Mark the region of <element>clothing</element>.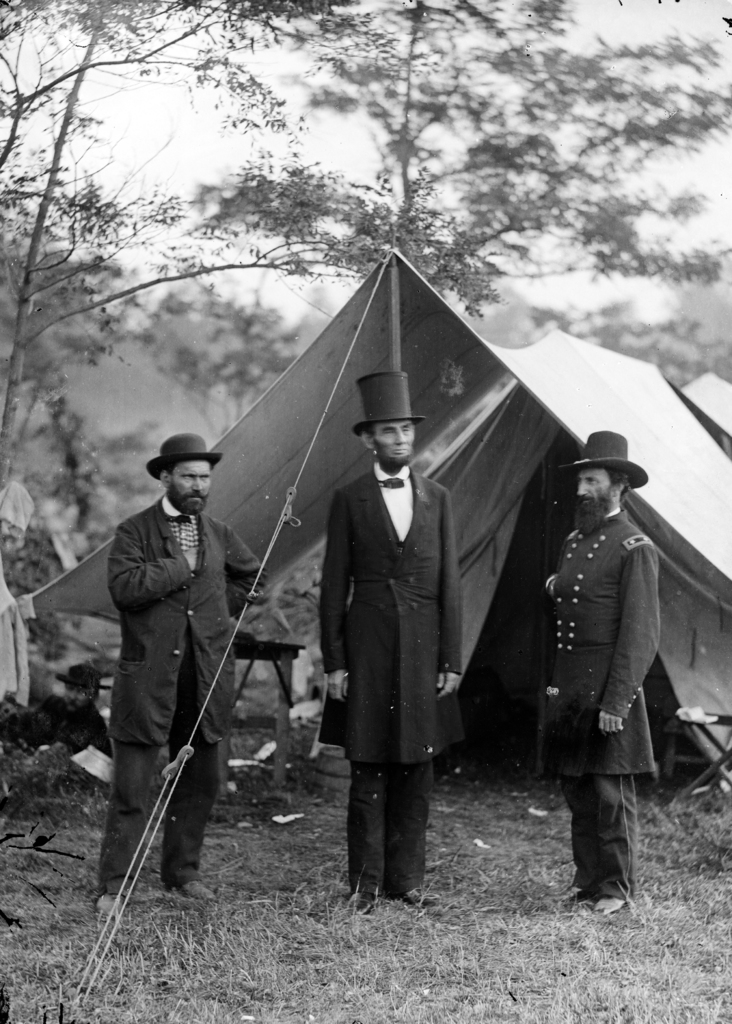
Region: bbox(515, 447, 692, 887).
